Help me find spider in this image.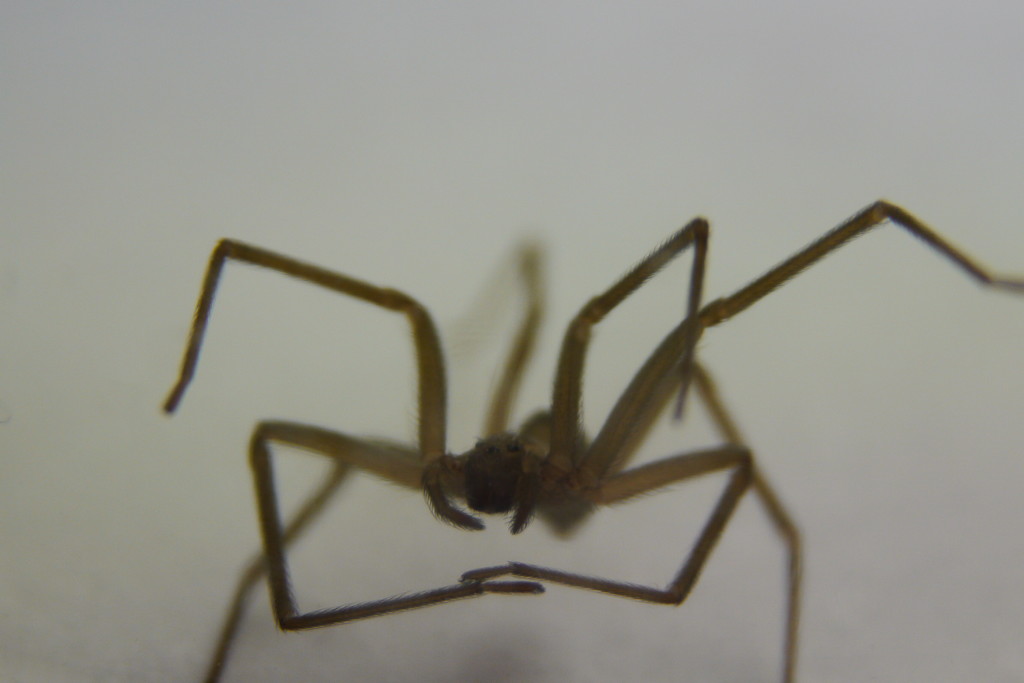
Found it: detection(155, 200, 1023, 682).
